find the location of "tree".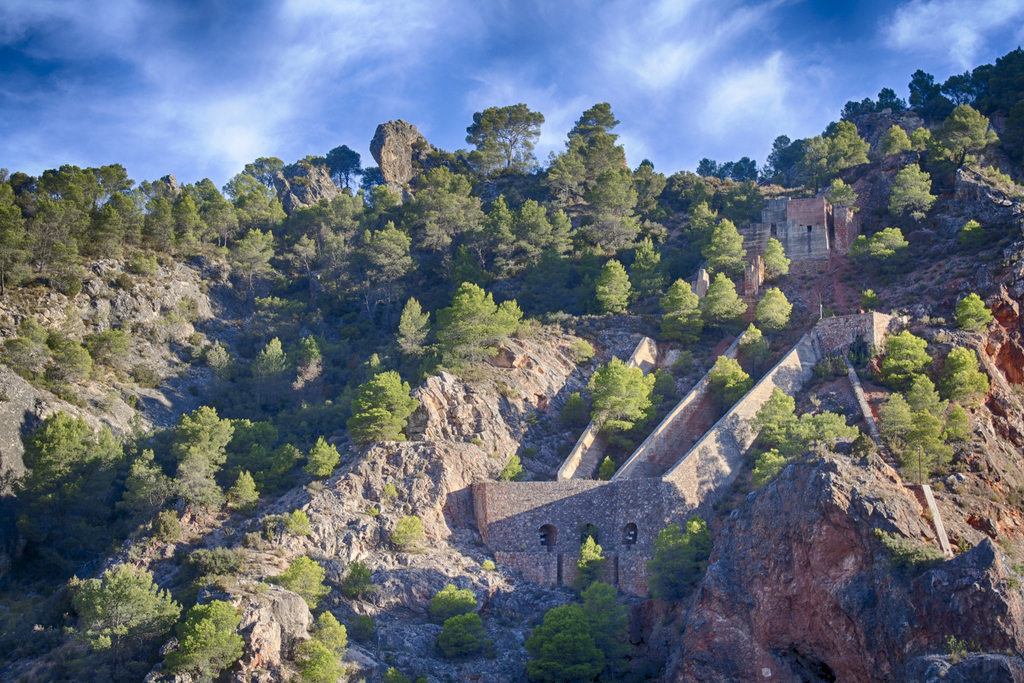
Location: {"left": 706, "top": 217, "right": 752, "bottom": 279}.
